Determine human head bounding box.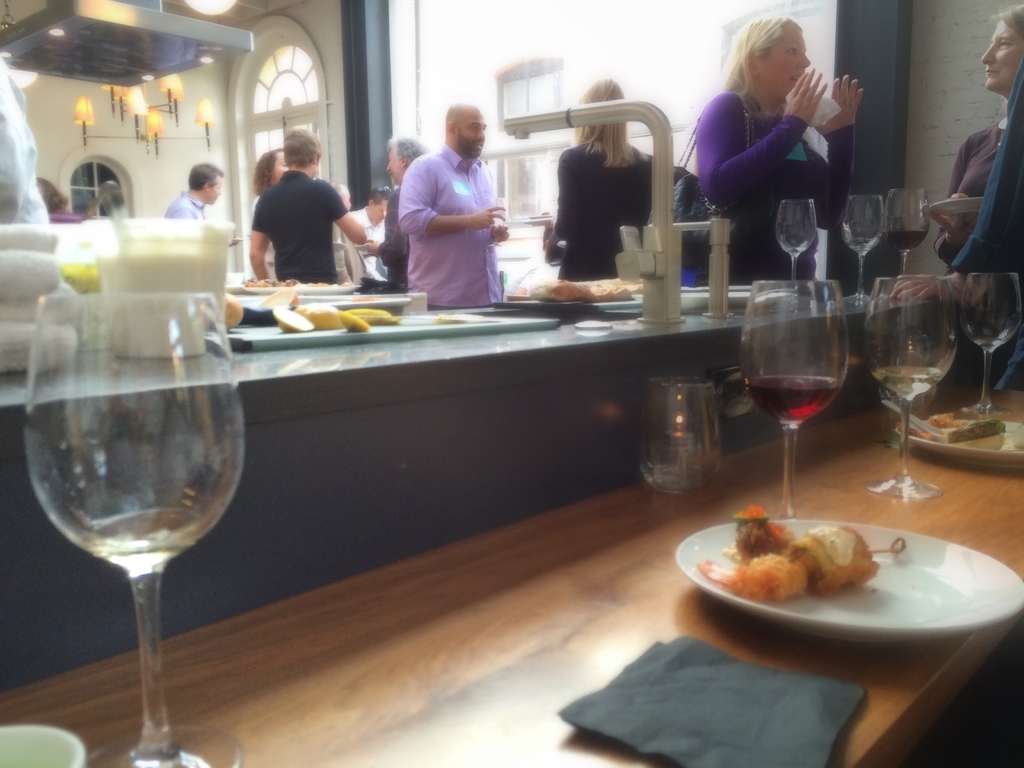
Determined: bbox=(383, 135, 427, 186).
